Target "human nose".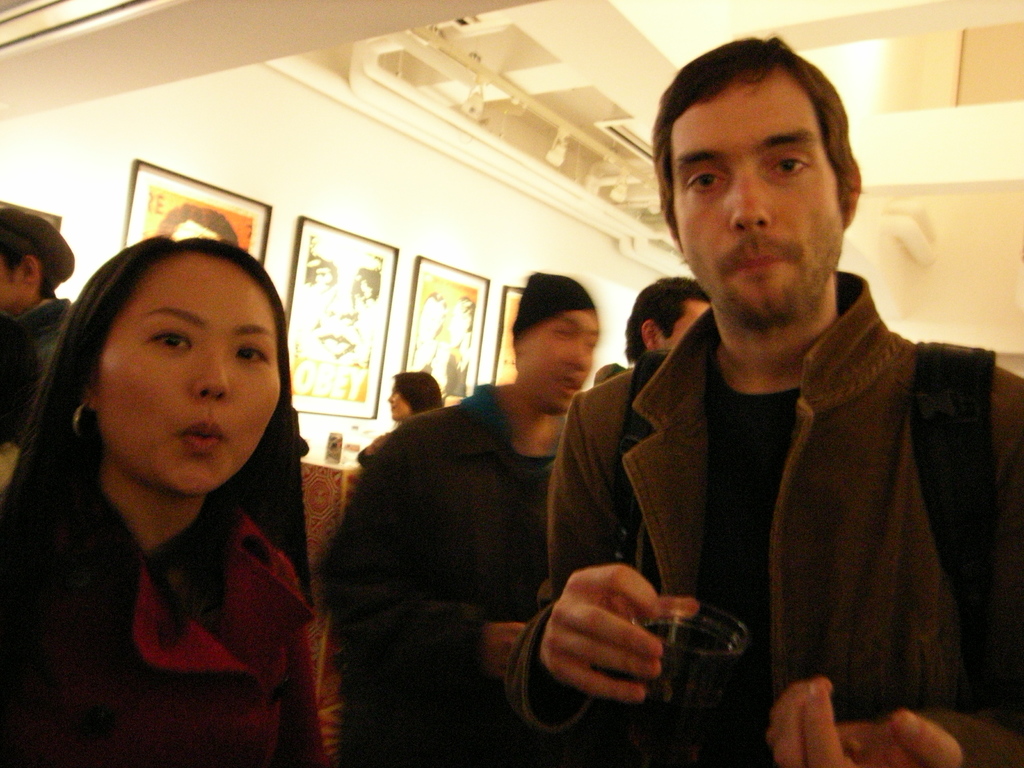
Target region: 728 168 773 229.
